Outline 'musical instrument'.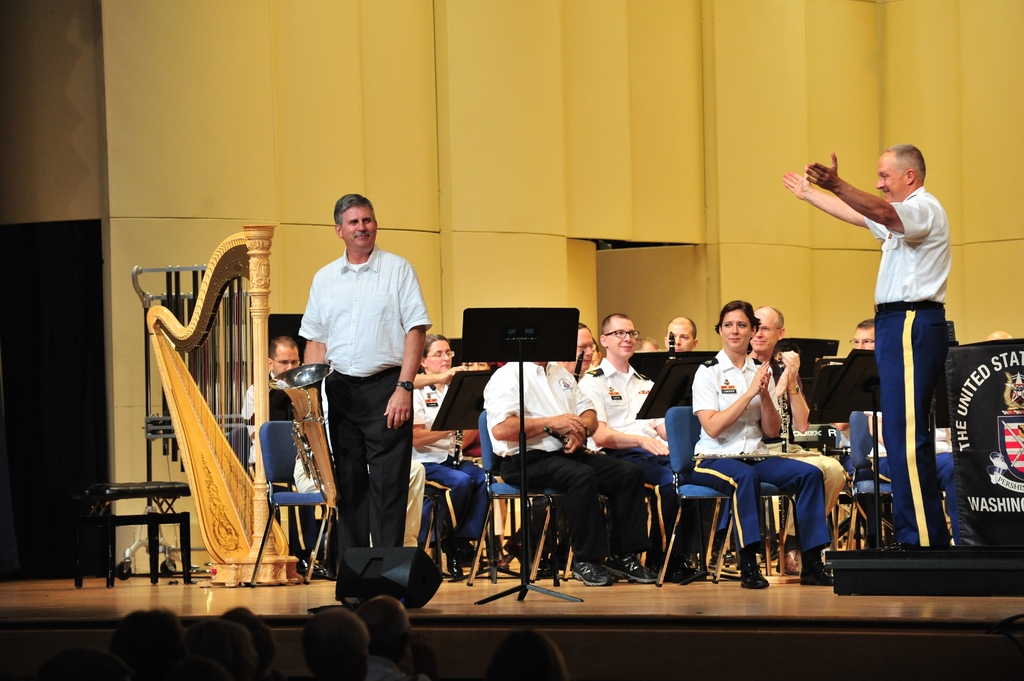
Outline: <region>690, 451, 824, 467</region>.
